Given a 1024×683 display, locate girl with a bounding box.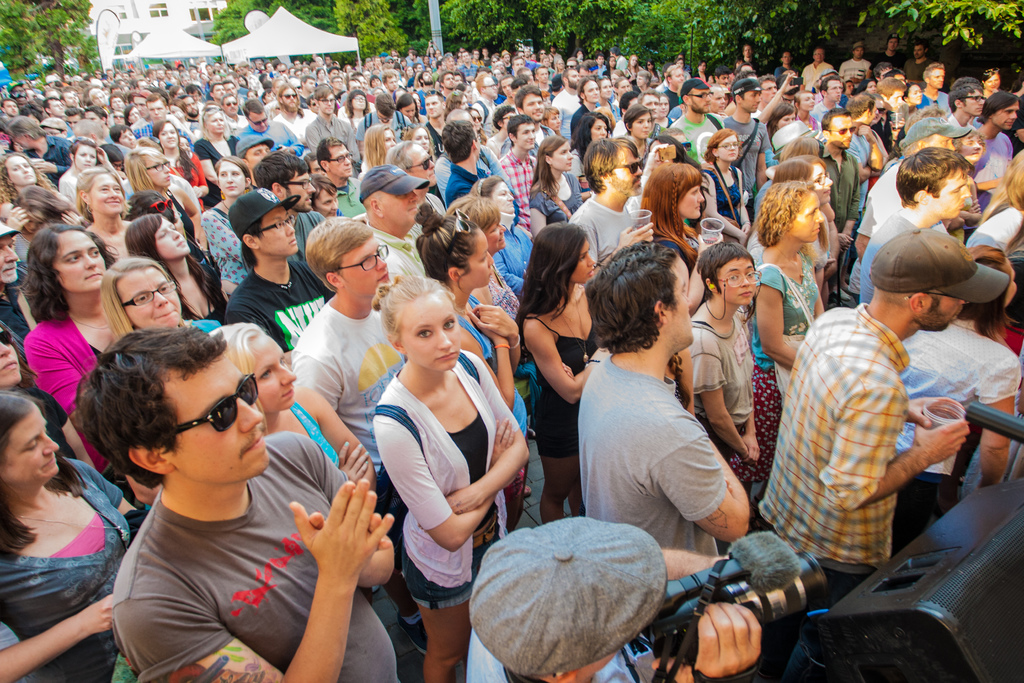
Located: 200, 158, 254, 301.
